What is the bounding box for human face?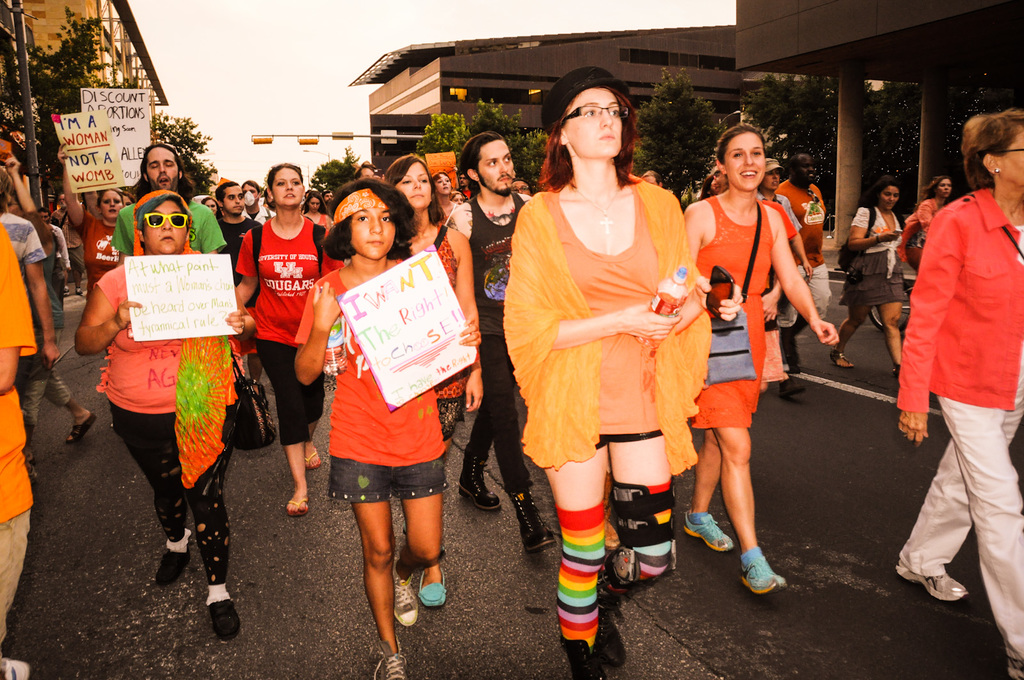
box(766, 171, 776, 187).
